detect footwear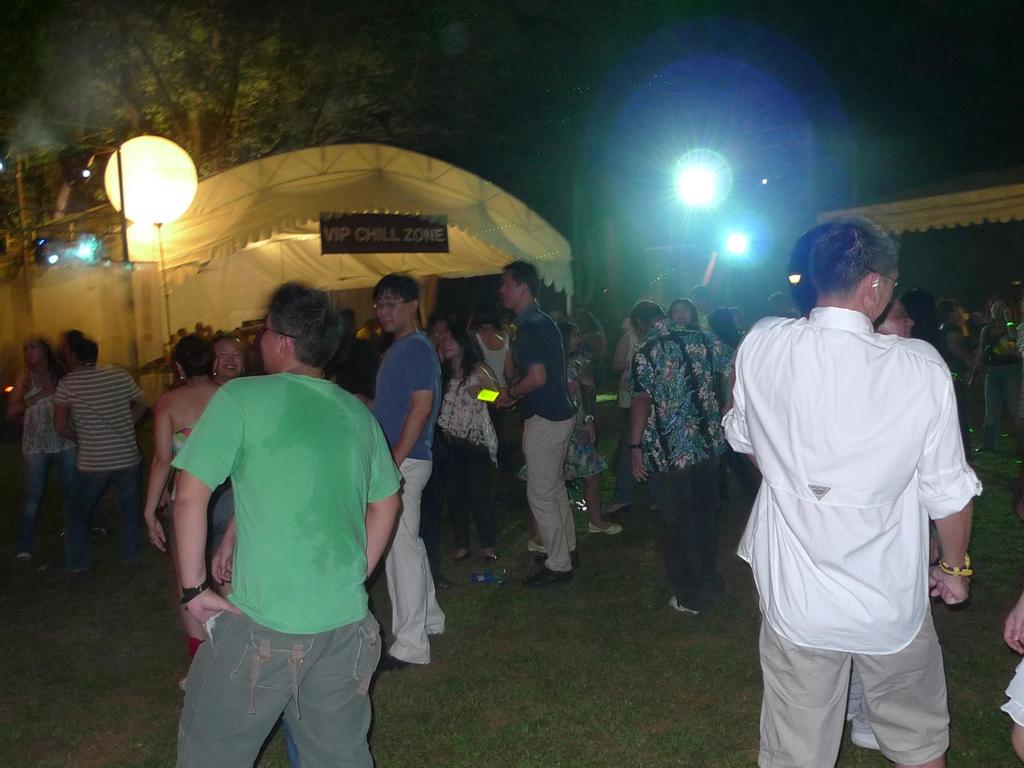
[x1=459, y1=538, x2=468, y2=563]
